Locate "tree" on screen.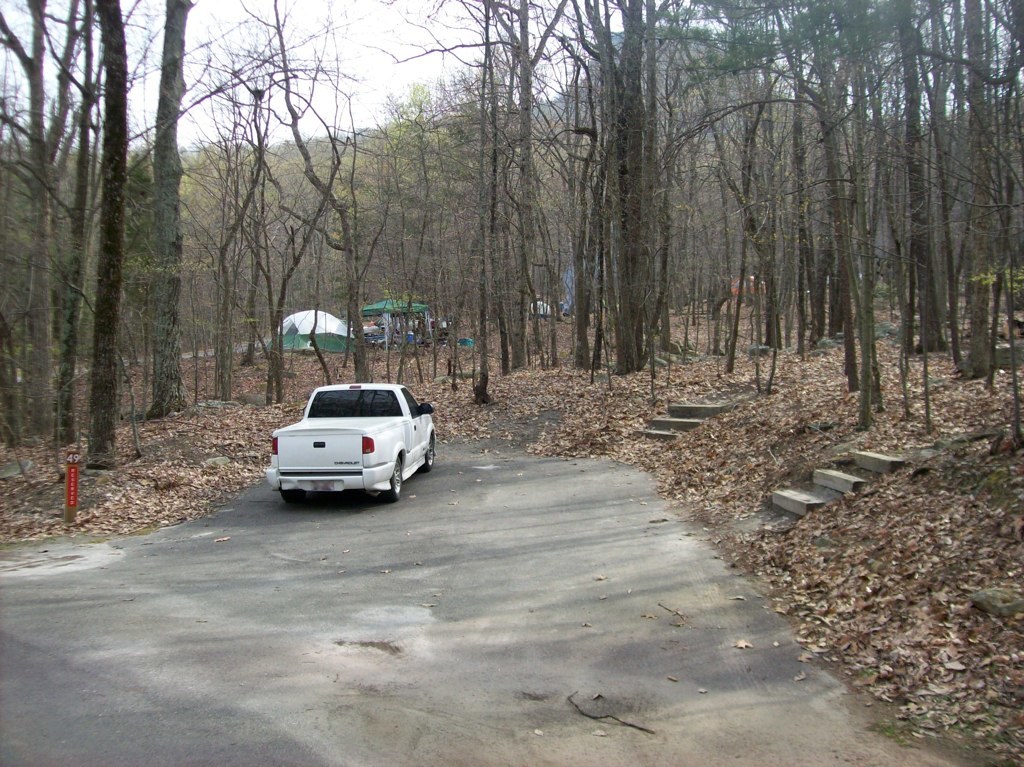
On screen at [left=498, top=0, right=648, bottom=396].
